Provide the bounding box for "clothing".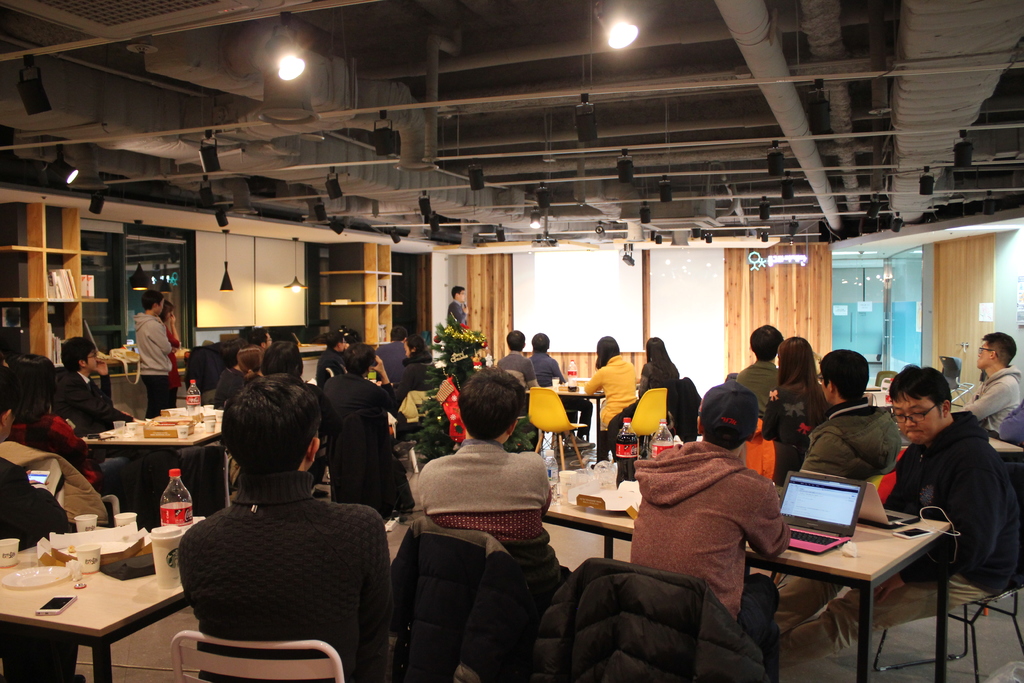
<bbox>499, 347, 531, 385</bbox>.
